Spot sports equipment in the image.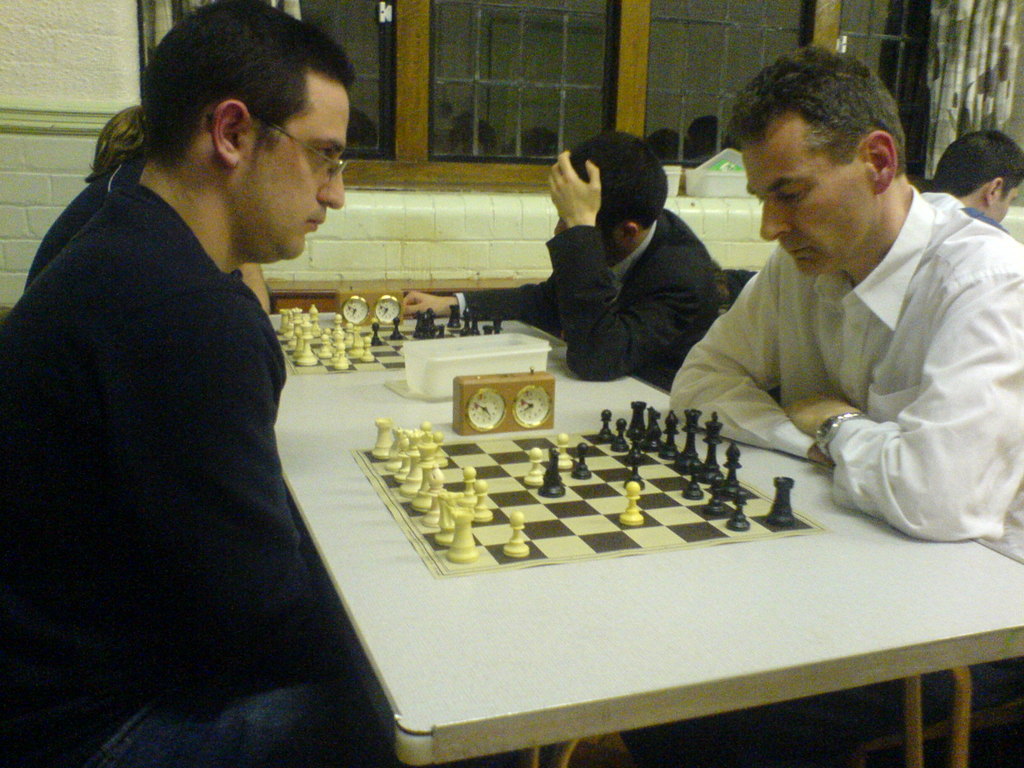
sports equipment found at (611, 415, 629, 451).
